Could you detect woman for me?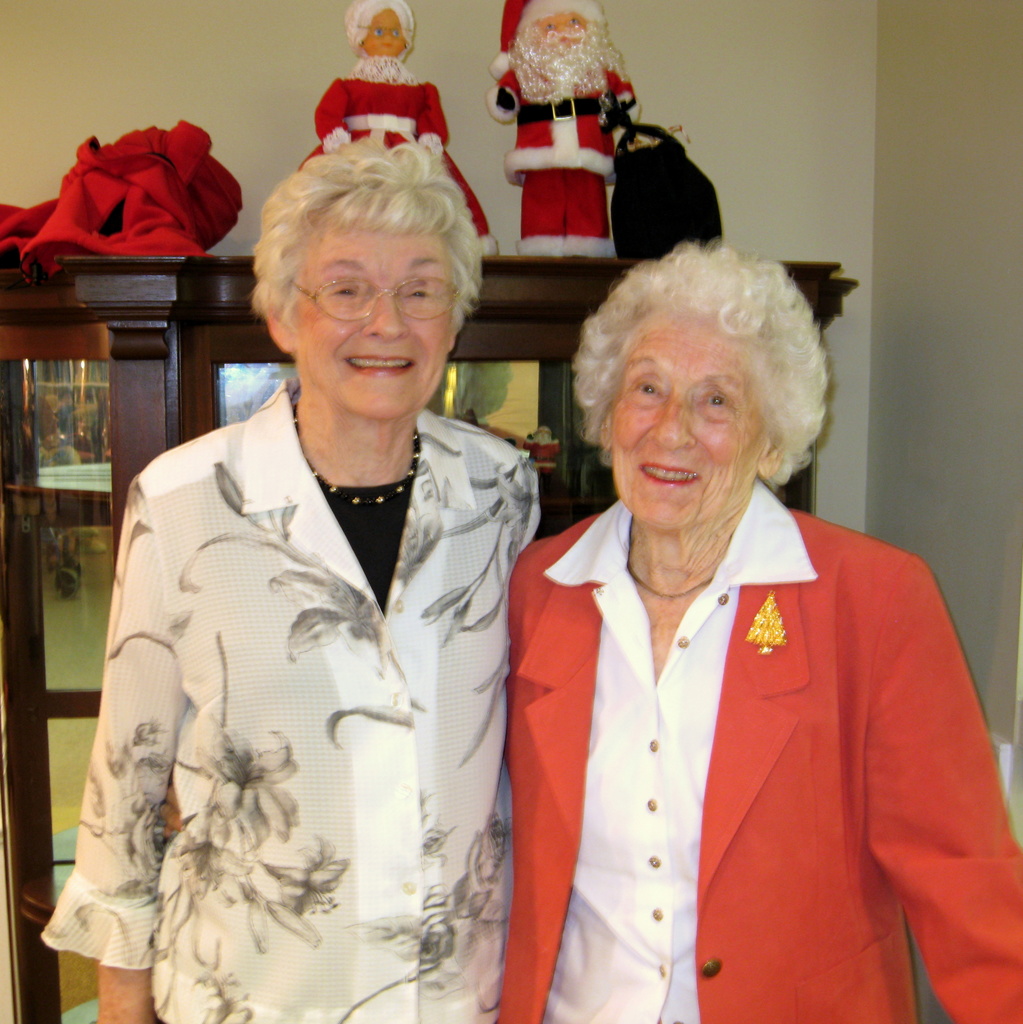
Detection result: bbox=(297, 0, 501, 258).
